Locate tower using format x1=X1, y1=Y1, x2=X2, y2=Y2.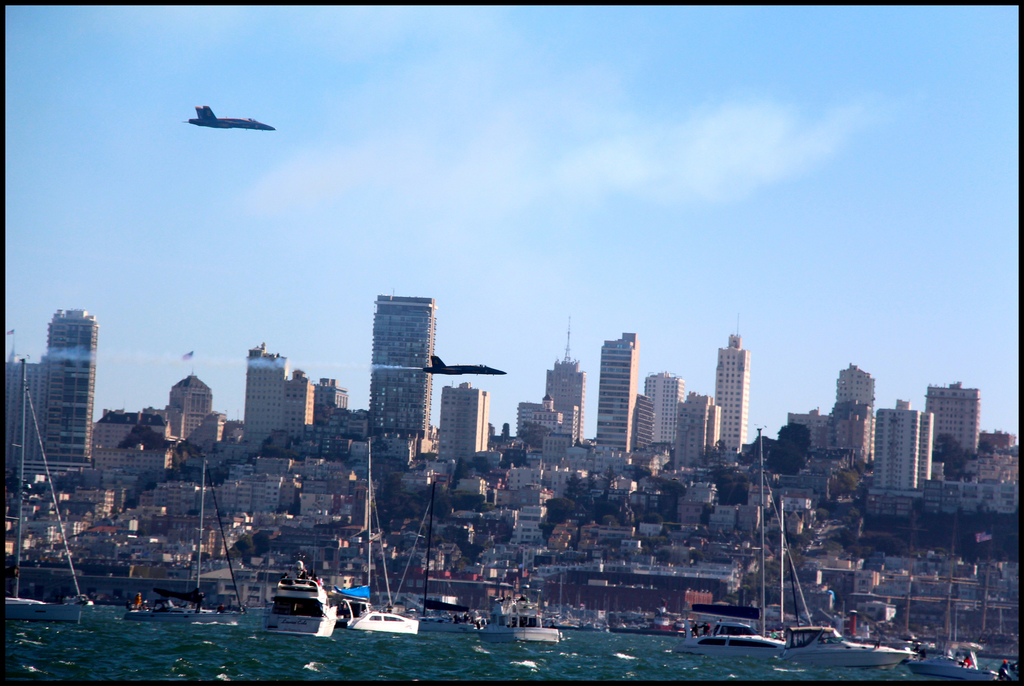
x1=710, y1=314, x2=768, y2=446.
